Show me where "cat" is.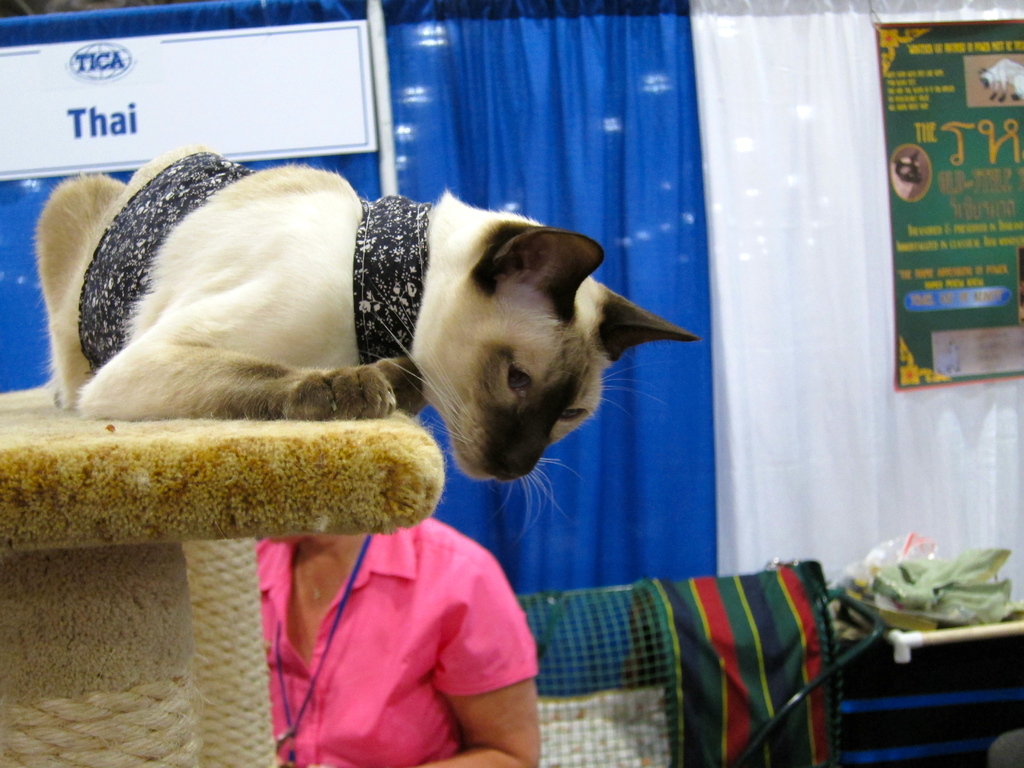
"cat" is at bbox=(25, 139, 698, 542).
